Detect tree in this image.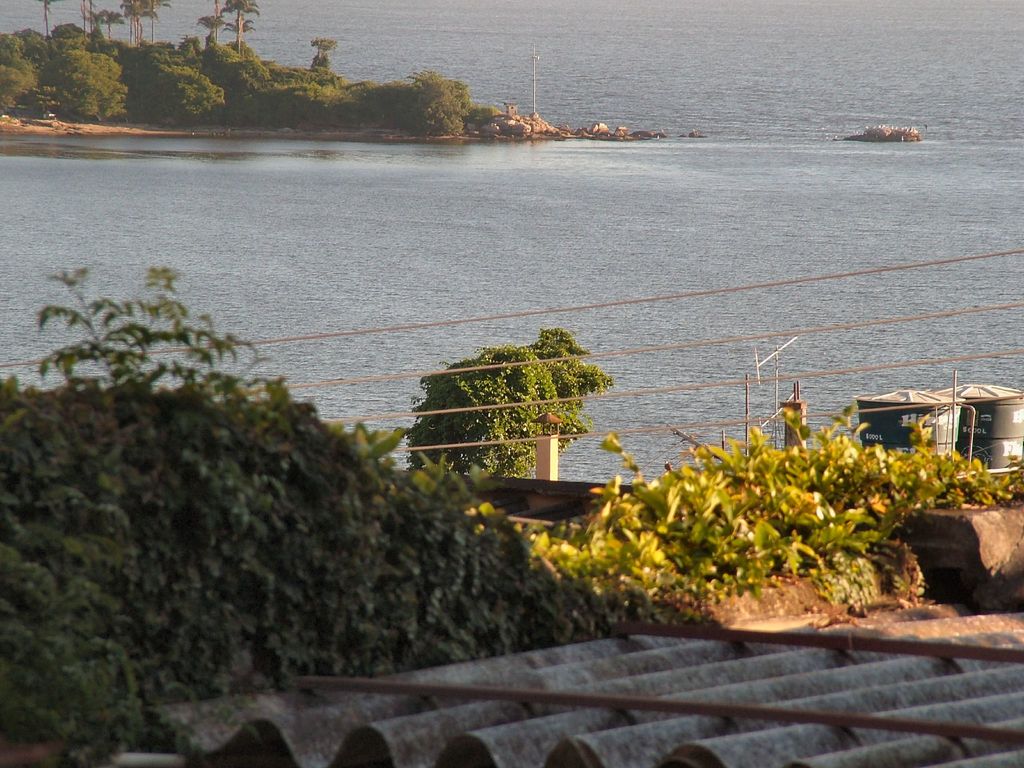
Detection: 366, 322, 609, 482.
